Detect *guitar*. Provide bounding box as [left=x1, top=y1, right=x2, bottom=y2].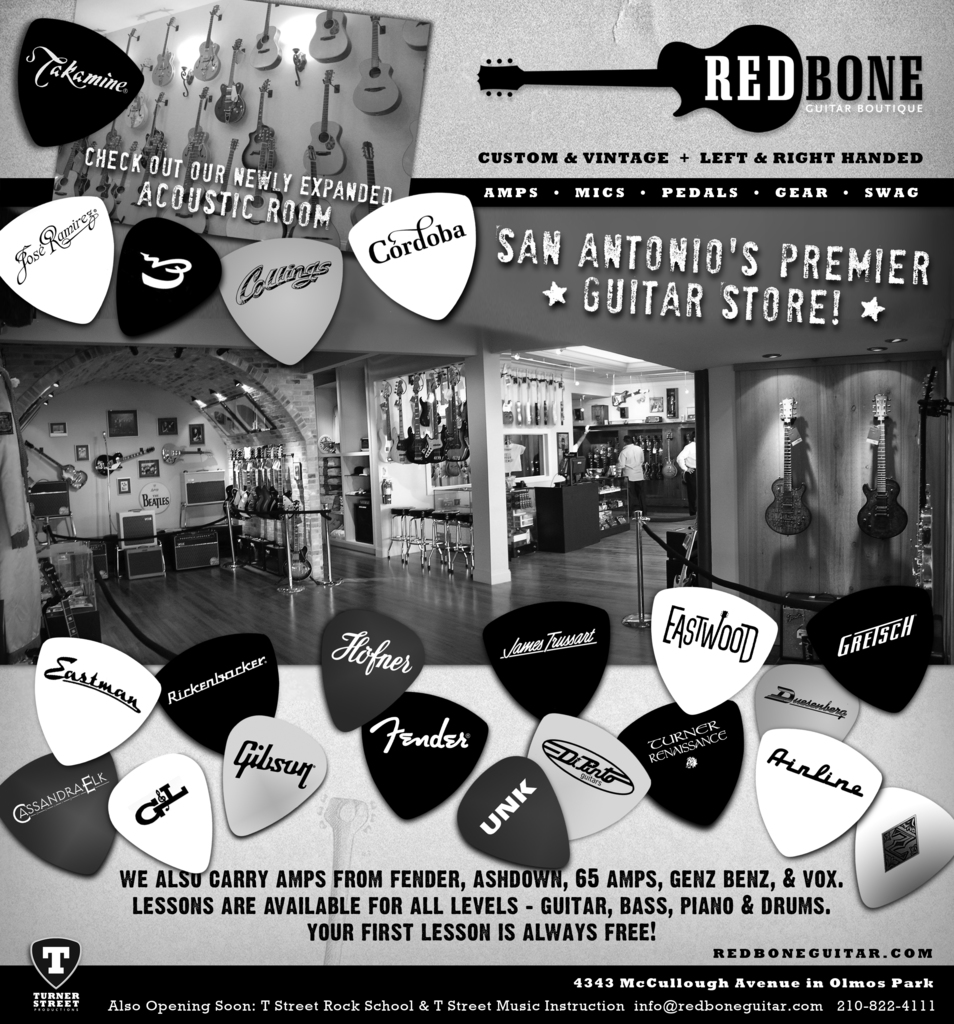
[left=95, top=444, right=157, bottom=475].
